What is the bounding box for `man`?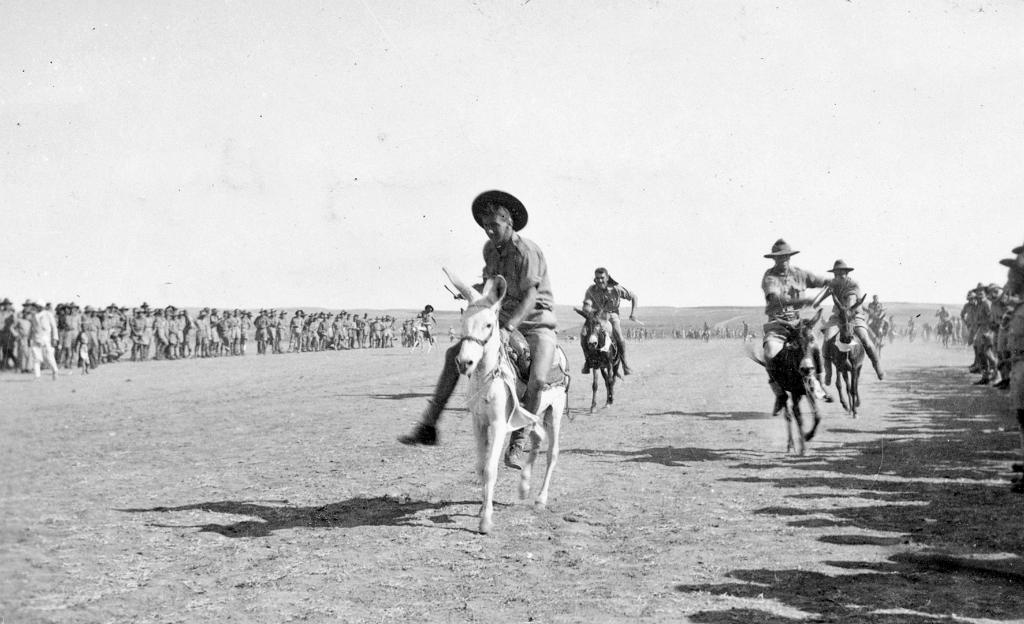
[821, 258, 885, 388].
